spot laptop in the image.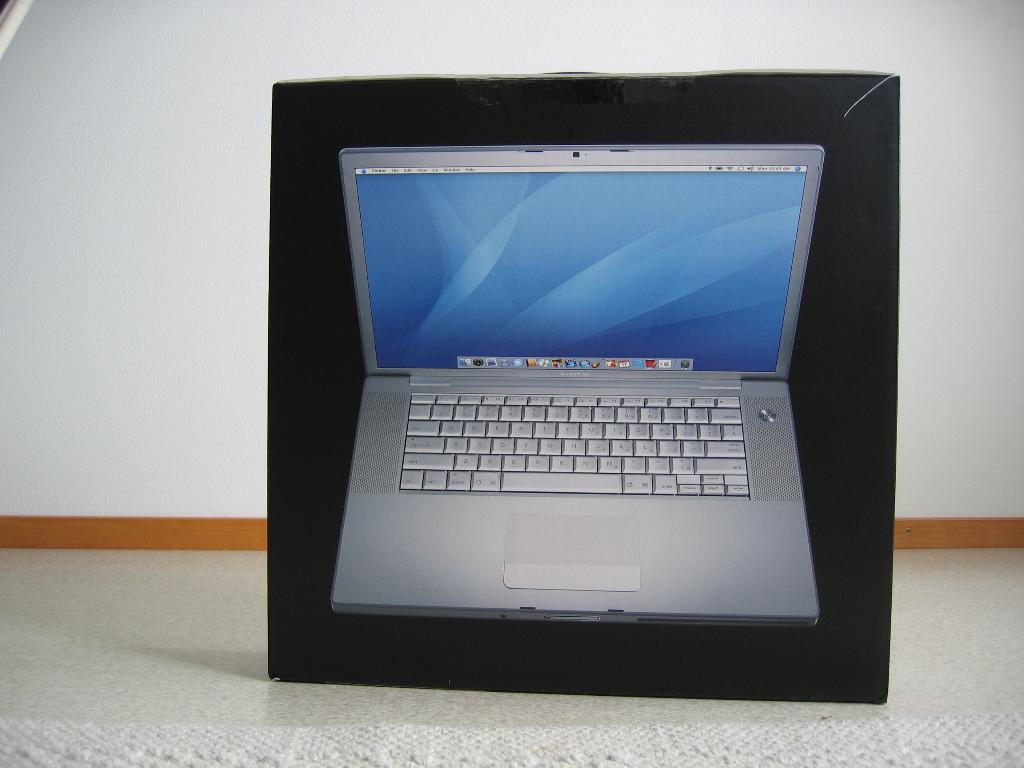
laptop found at 251, 93, 884, 689.
